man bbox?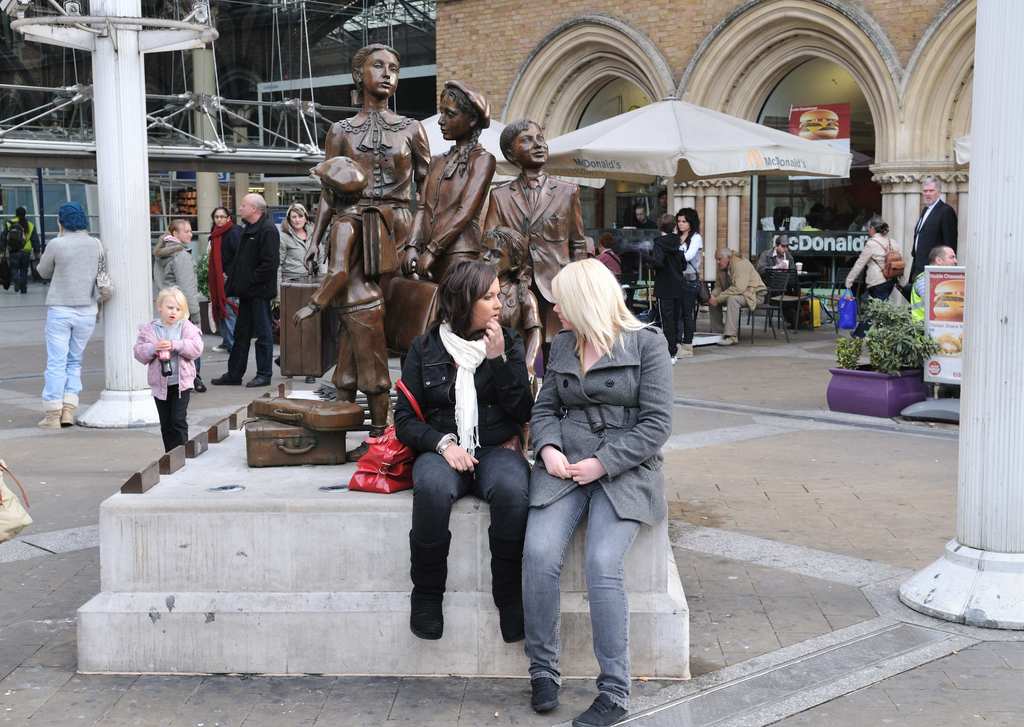
706,241,767,347
